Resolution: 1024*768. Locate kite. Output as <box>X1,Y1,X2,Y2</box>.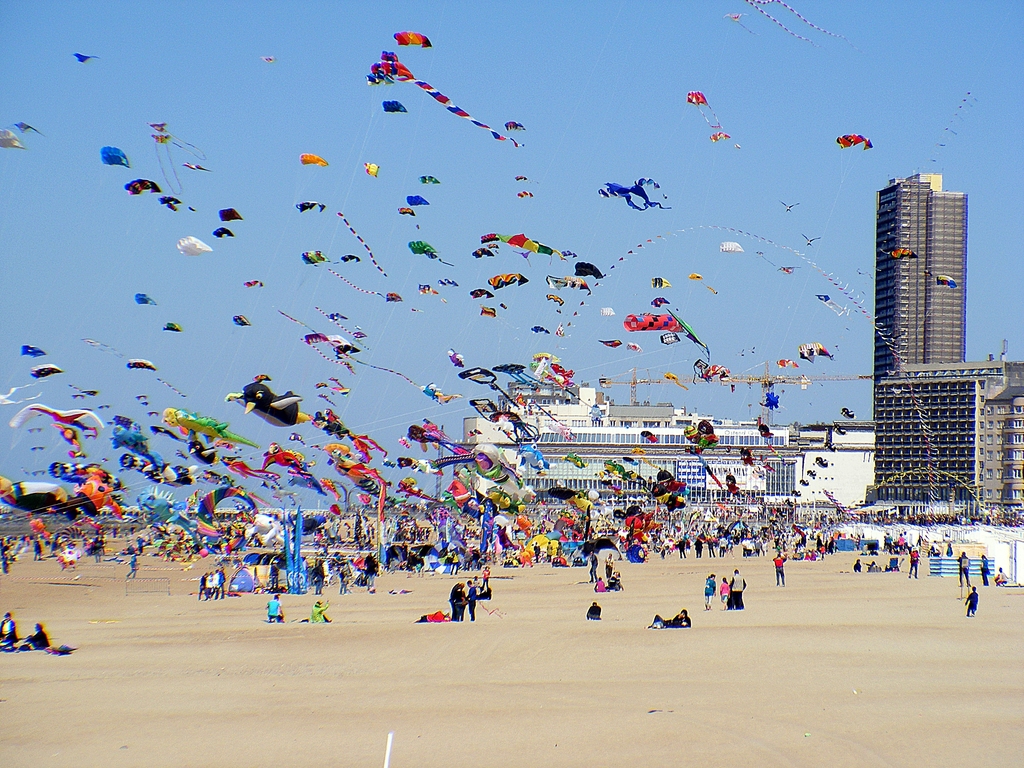
<box>333,211,388,281</box>.
